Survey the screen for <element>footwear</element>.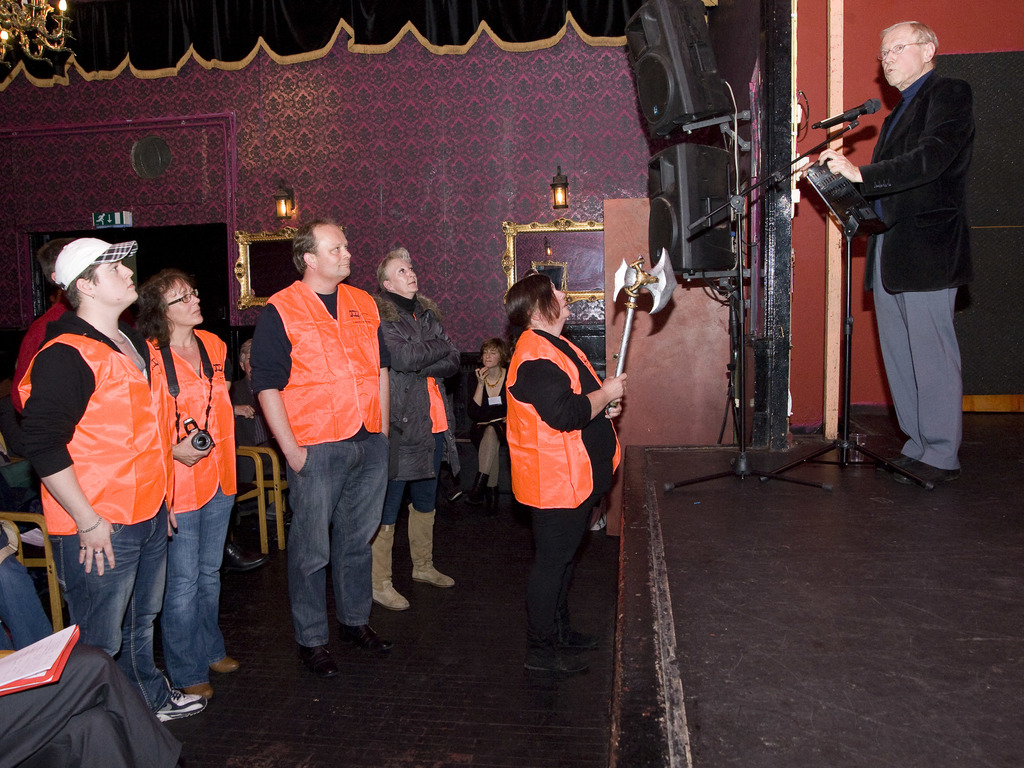
Survey found: [367, 522, 411, 611].
